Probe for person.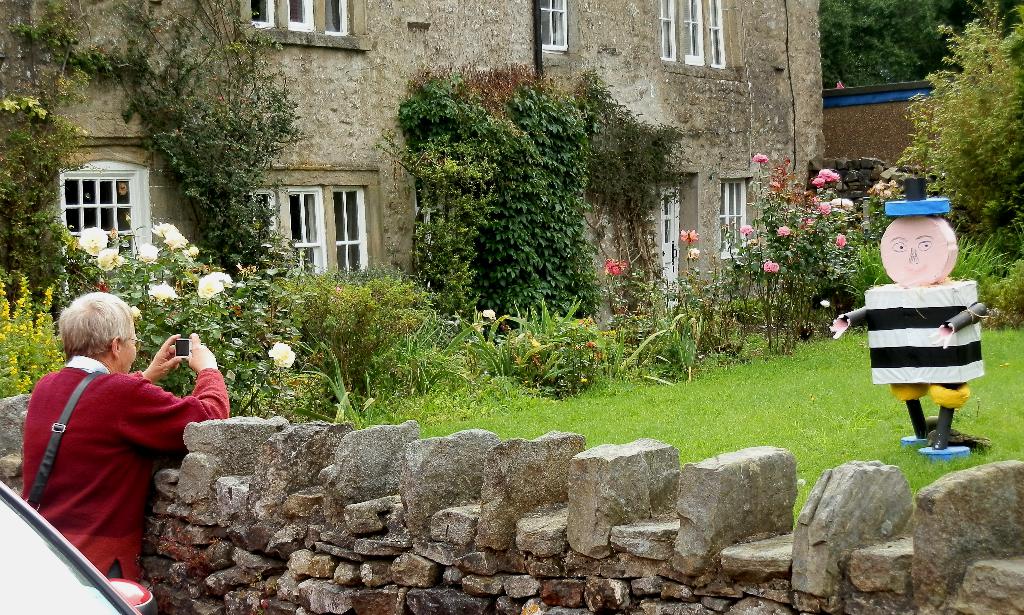
Probe result: crop(8, 292, 226, 596).
